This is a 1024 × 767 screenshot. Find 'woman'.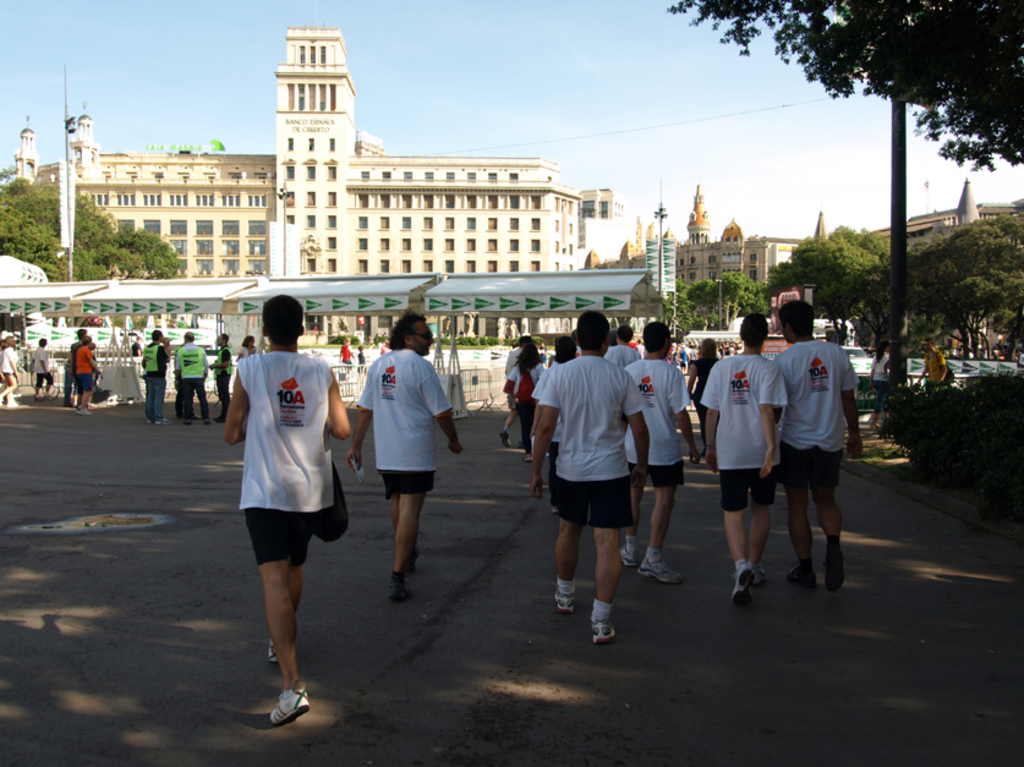
Bounding box: bbox=(235, 335, 257, 356).
